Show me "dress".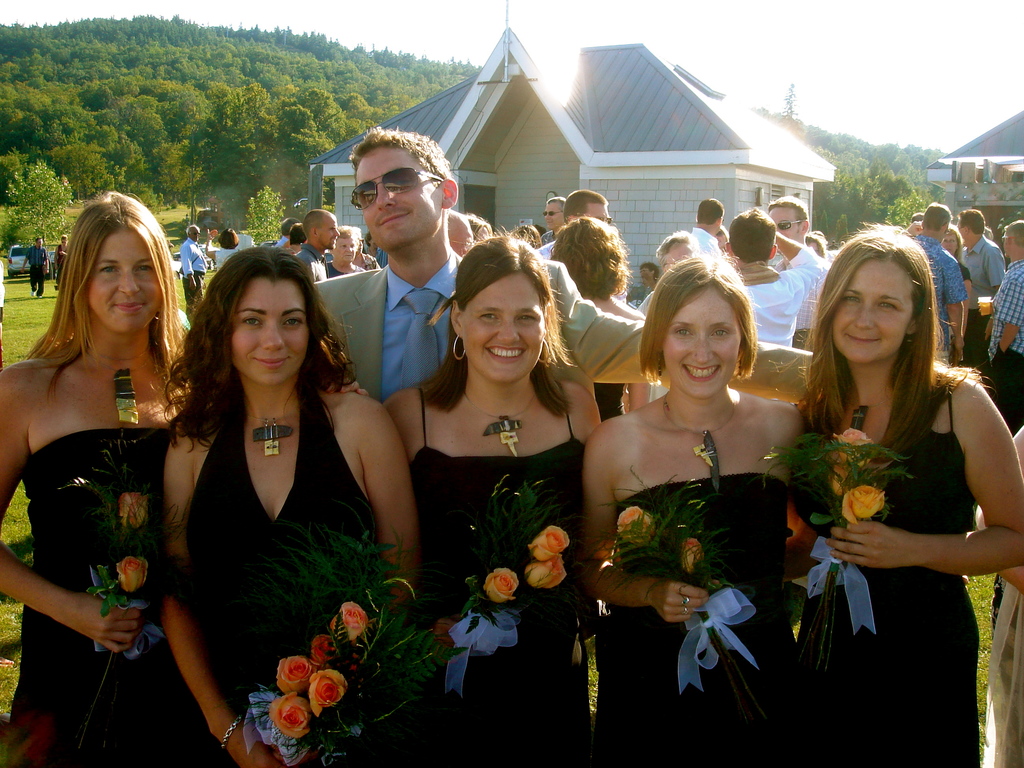
"dress" is here: rect(174, 382, 374, 767).
